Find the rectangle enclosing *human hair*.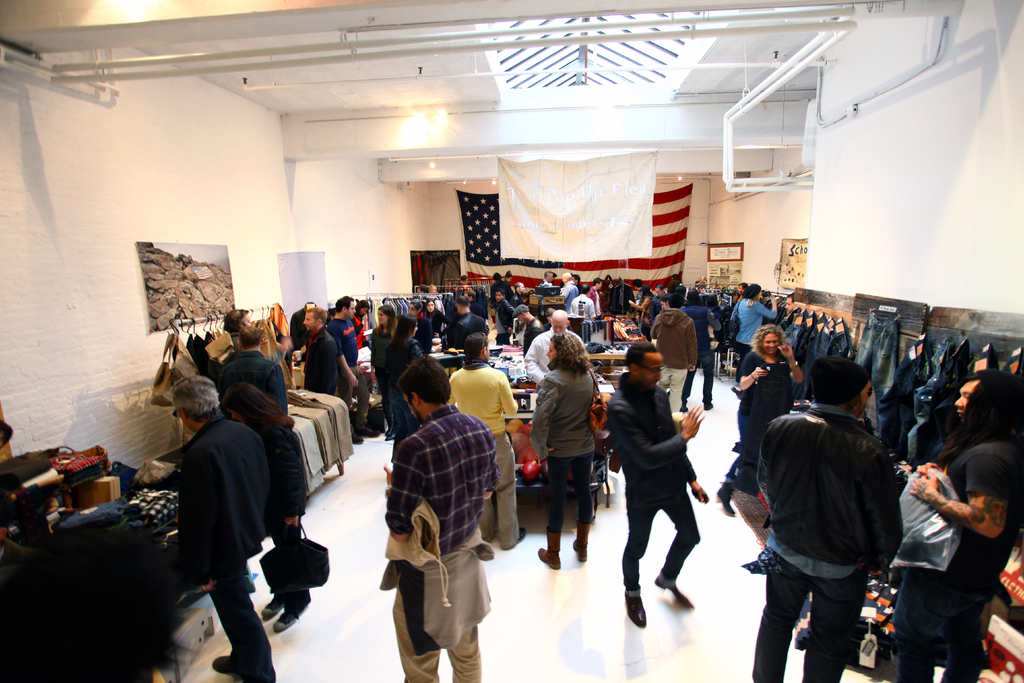
detection(686, 286, 699, 301).
